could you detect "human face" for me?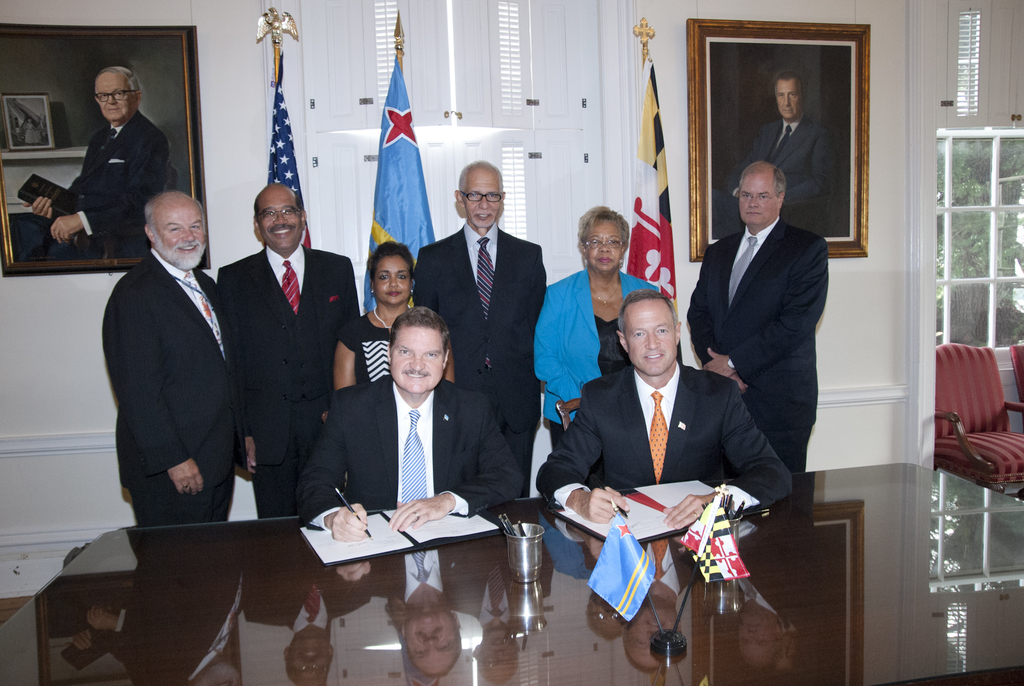
Detection result: BBox(388, 326, 445, 394).
